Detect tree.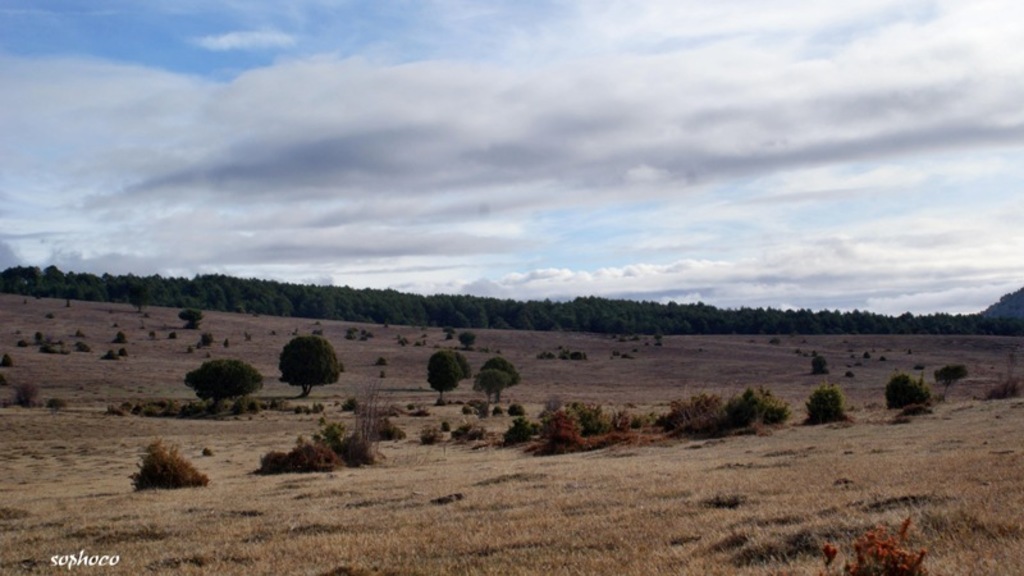
Detected at (x1=275, y1=333, x2=338, y2=401).
